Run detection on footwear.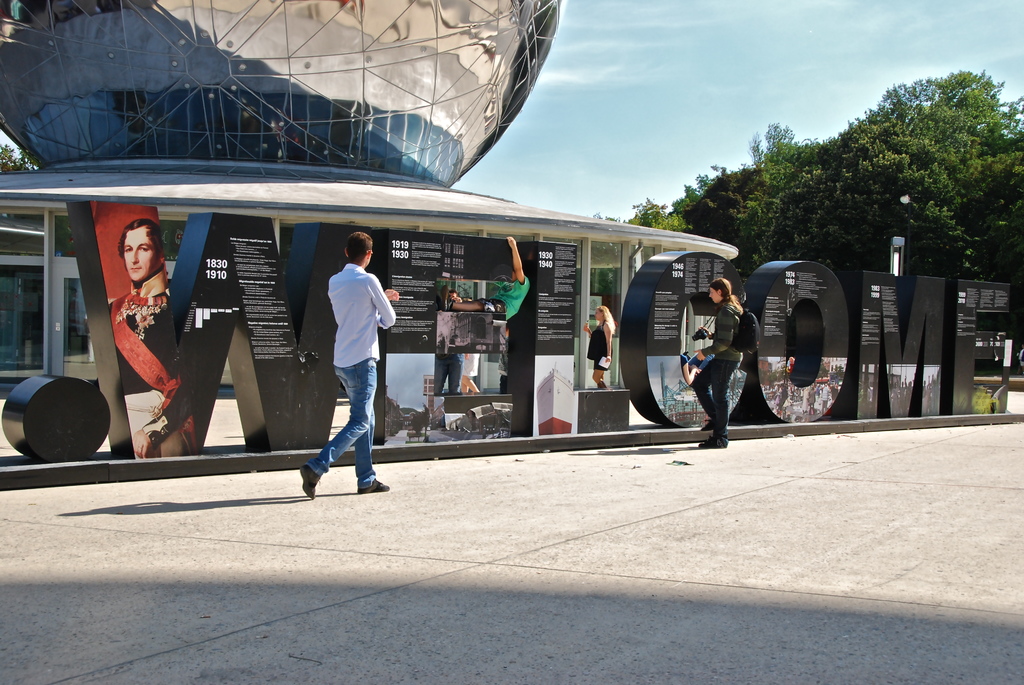
Result: l=435, t=292, r=440, b=311.
